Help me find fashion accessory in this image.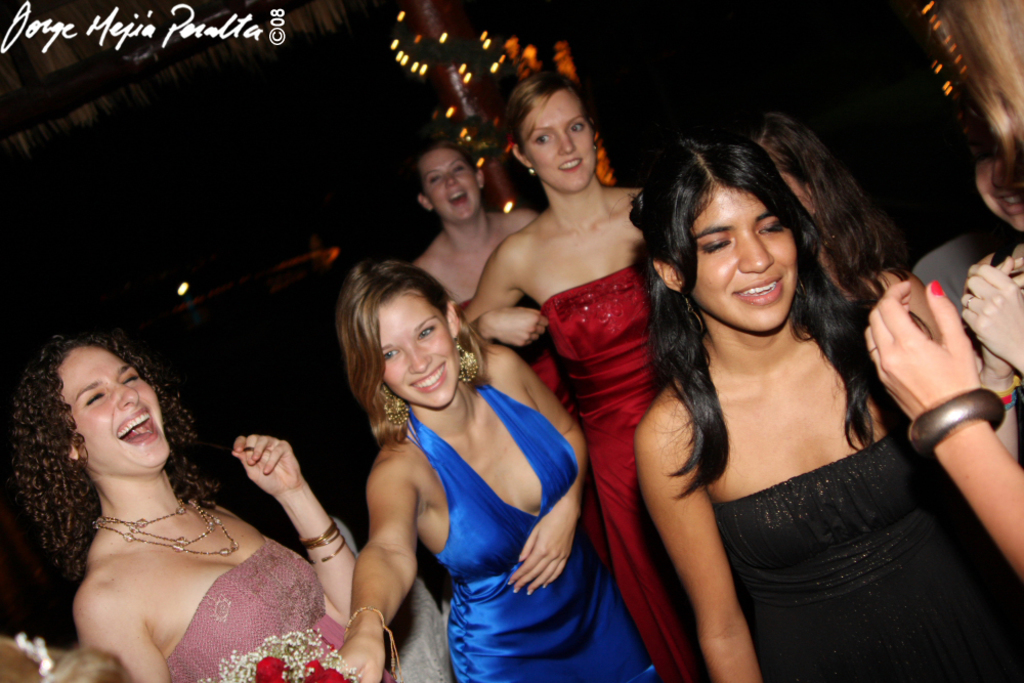
Found it: 933,283,943,298.
